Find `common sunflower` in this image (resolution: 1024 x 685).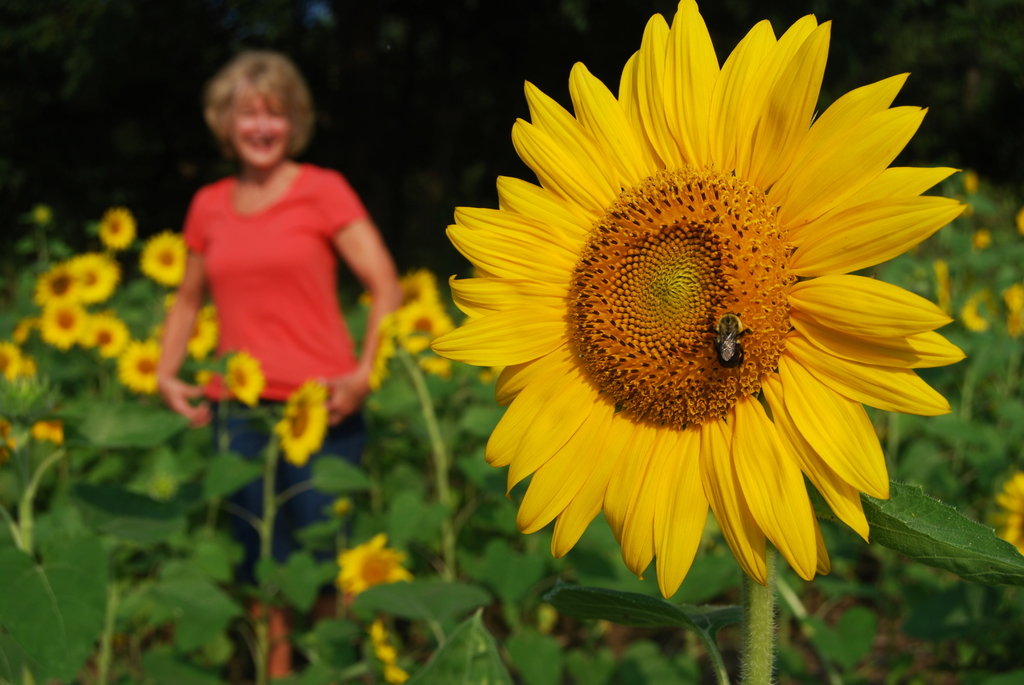
{"left": 275, "top": 379, "right": 328, "bottom": 467}.
